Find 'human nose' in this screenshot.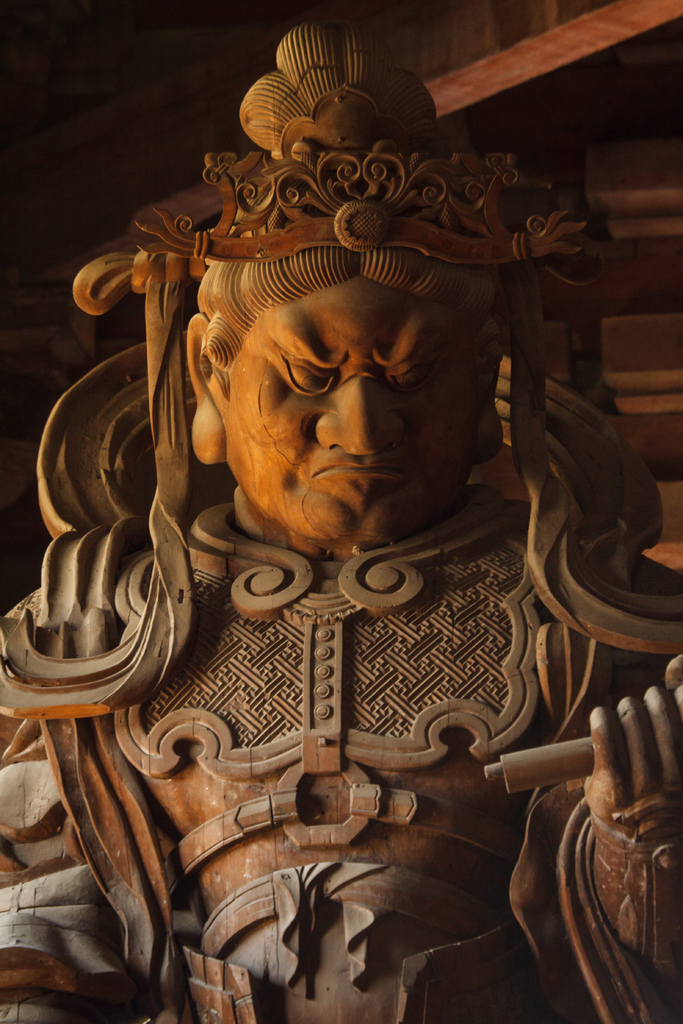
The bounding box for 'human nose' is {"left": 320, "top": 373, "right": 413, "bottom": 455}.
